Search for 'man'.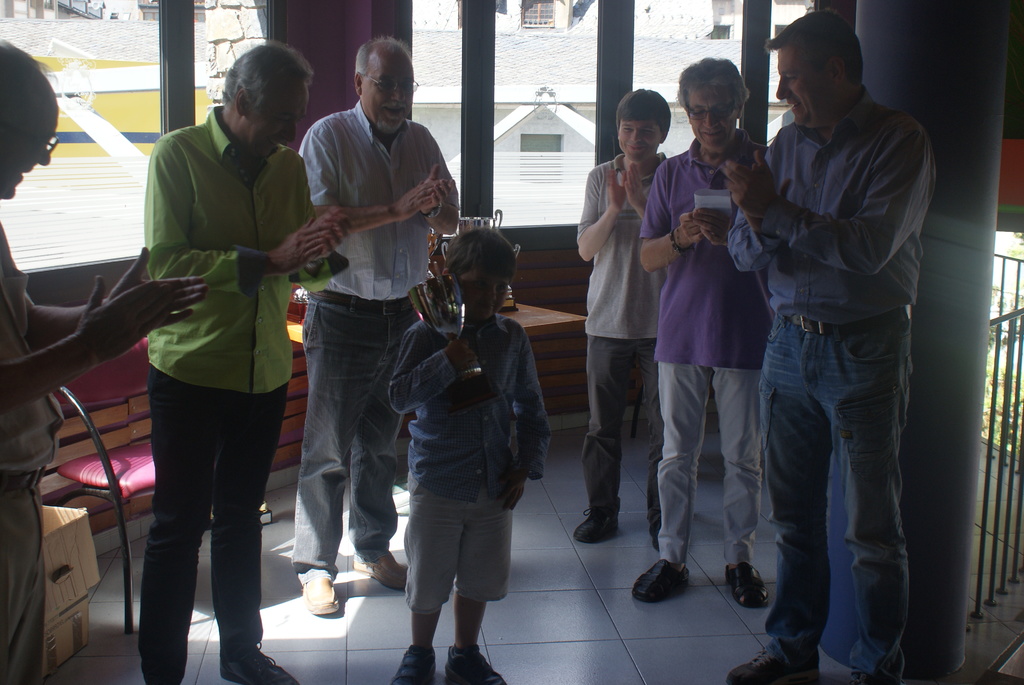
Found at [138,40,352,684].
